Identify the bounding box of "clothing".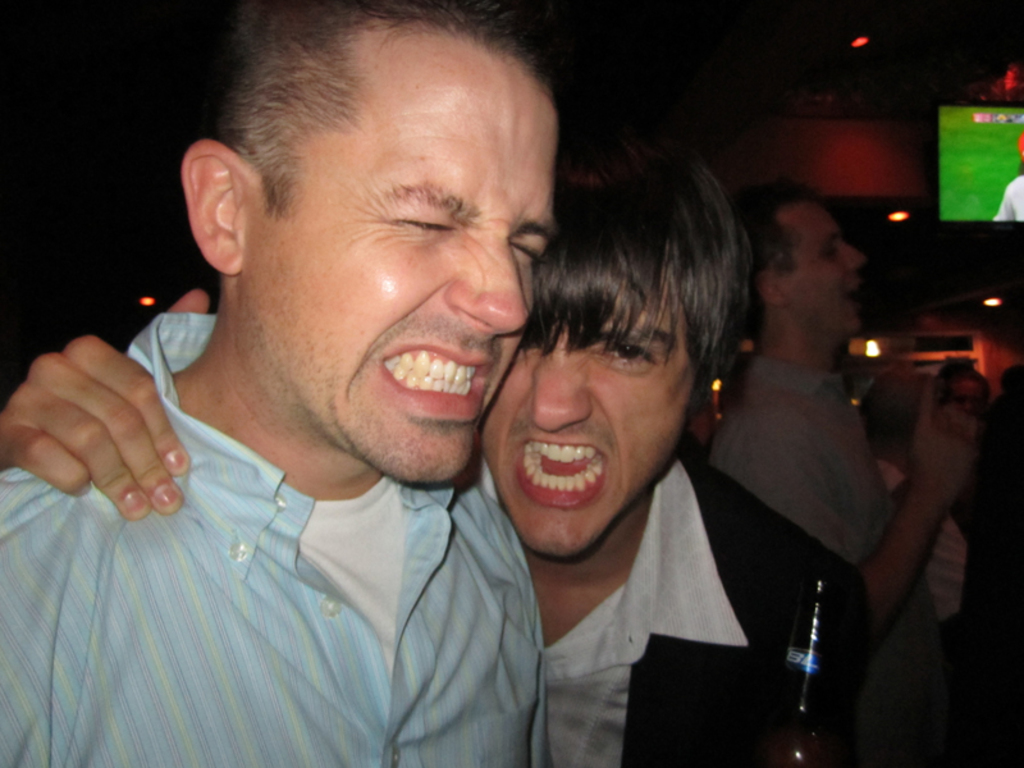
(left=538, top=444, right=865, bottom=767).
